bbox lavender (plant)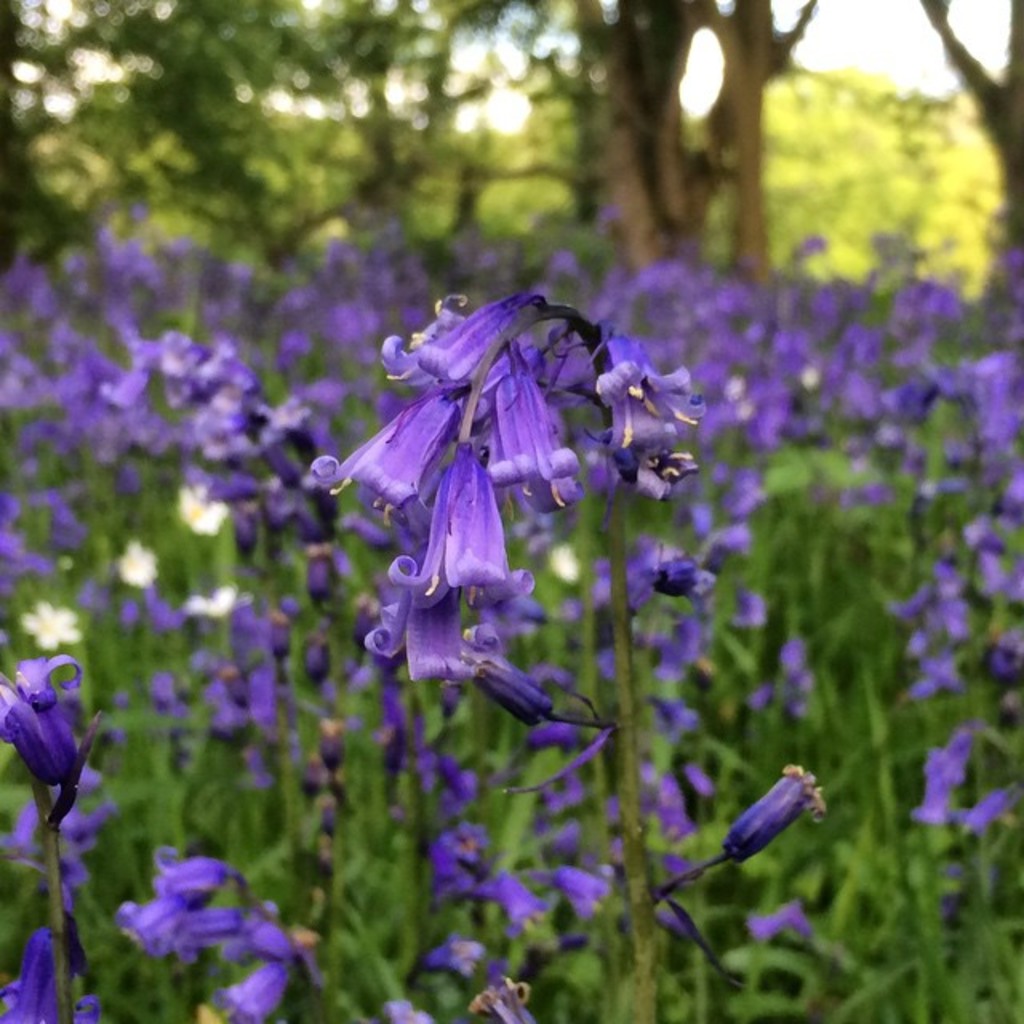
l=309, t=338, r=750, b=859
